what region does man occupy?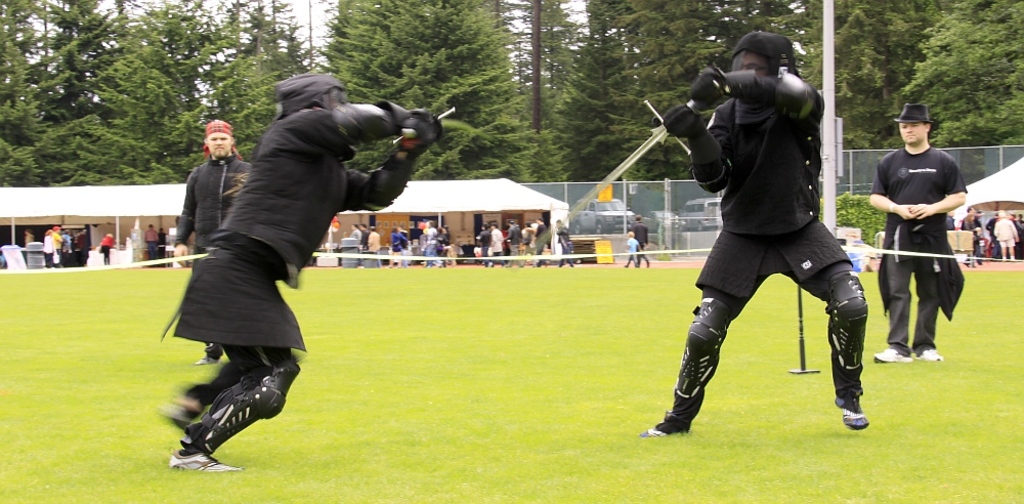
box=[80, 229, 93, 259].
